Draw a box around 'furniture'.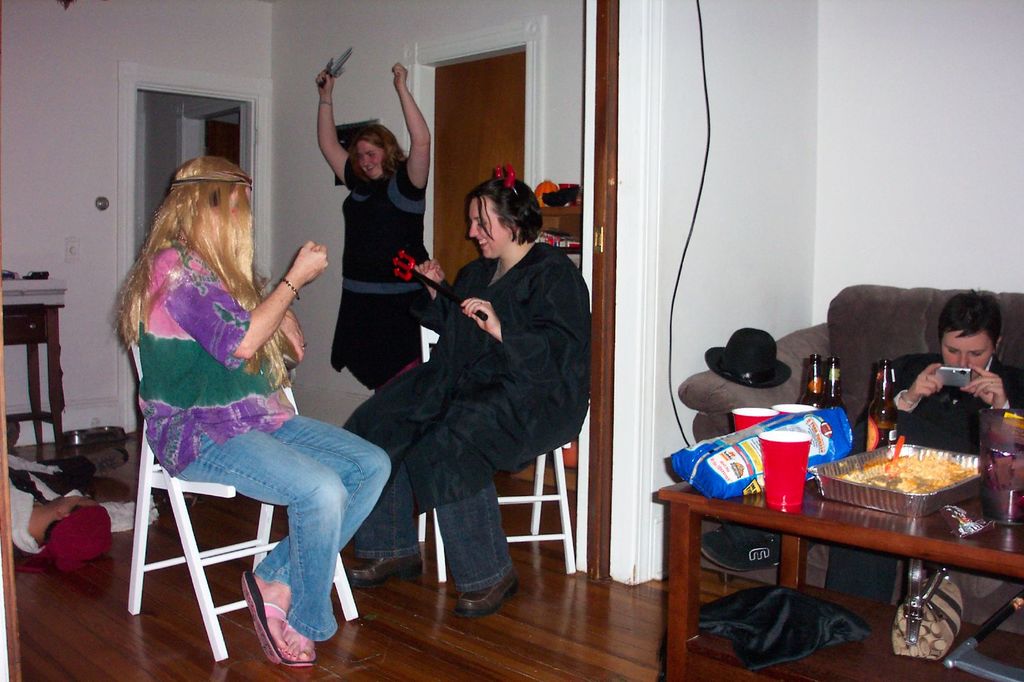
657/480/1023/681.
